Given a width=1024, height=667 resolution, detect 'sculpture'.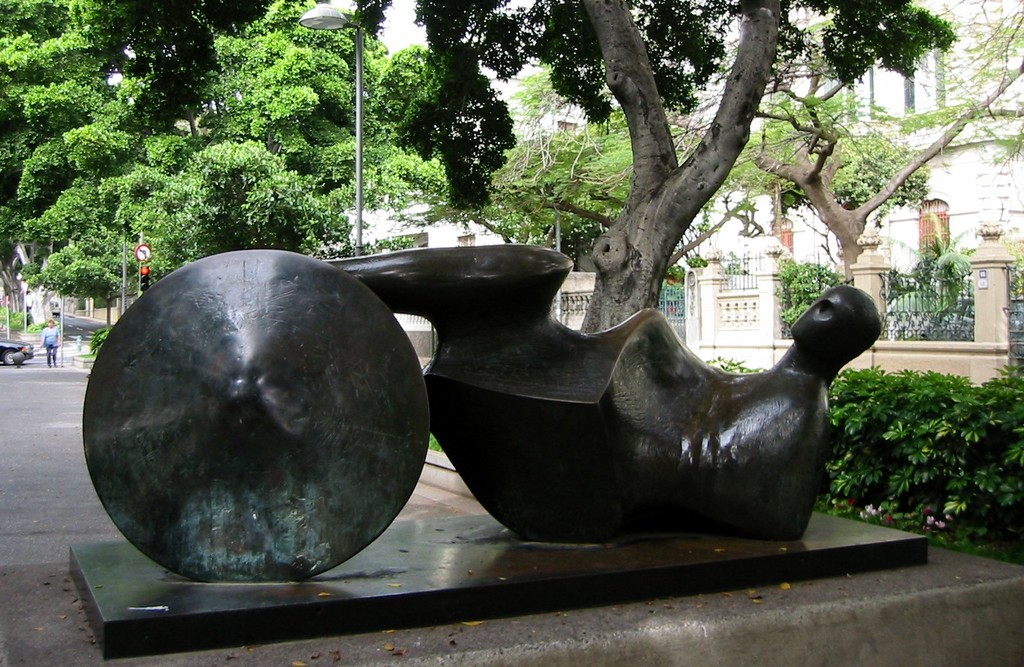
154, 210, 896, 590.
